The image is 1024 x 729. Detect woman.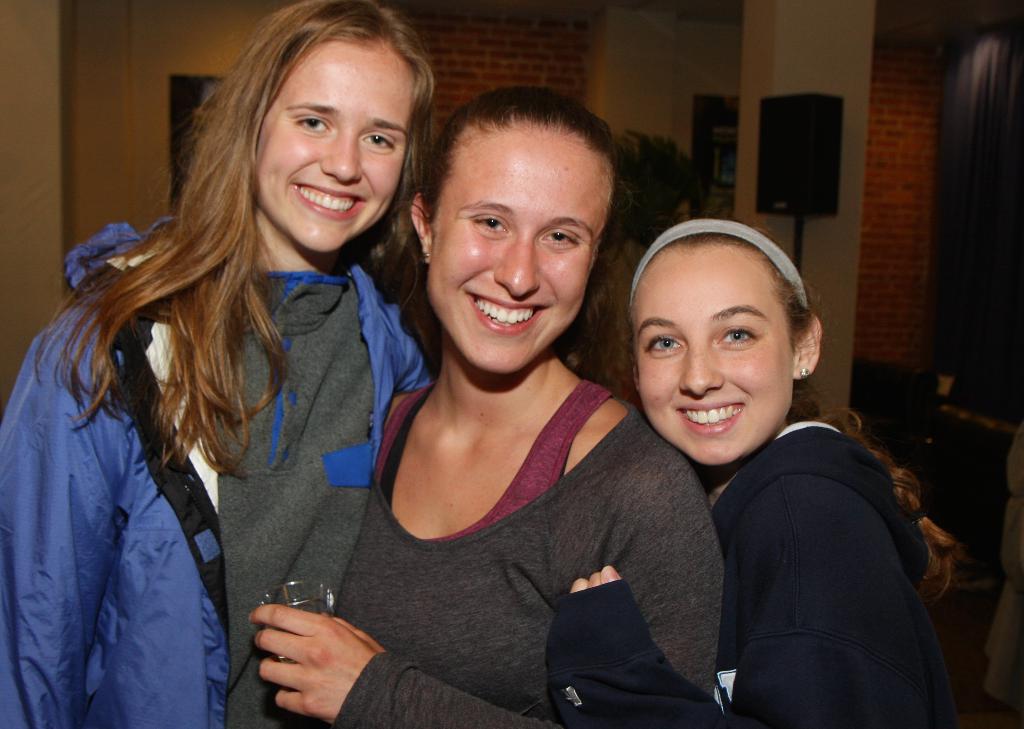
Detection: 0/0/435/728.
